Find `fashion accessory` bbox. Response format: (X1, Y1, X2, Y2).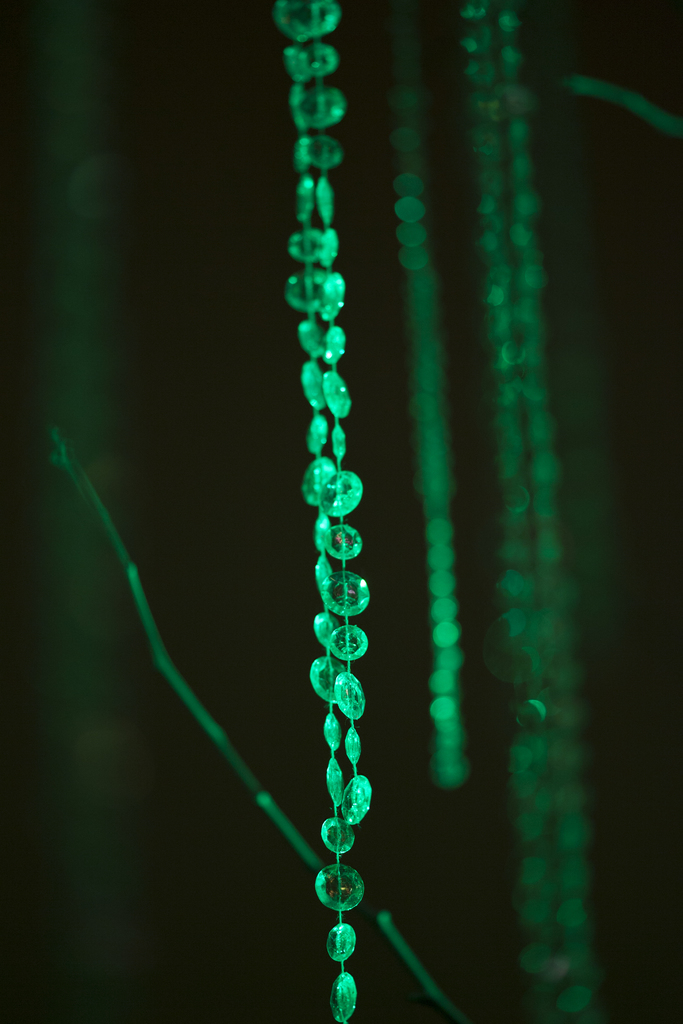
(269, 0, 357, 1023).
